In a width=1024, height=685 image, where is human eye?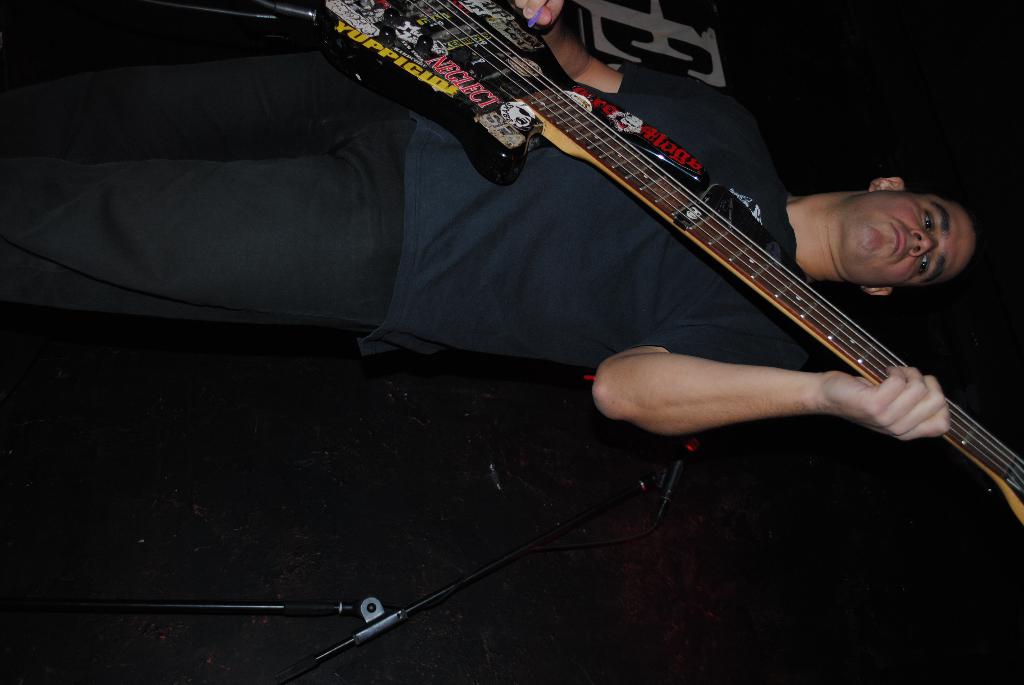
region(916, 253, 935, 283).
